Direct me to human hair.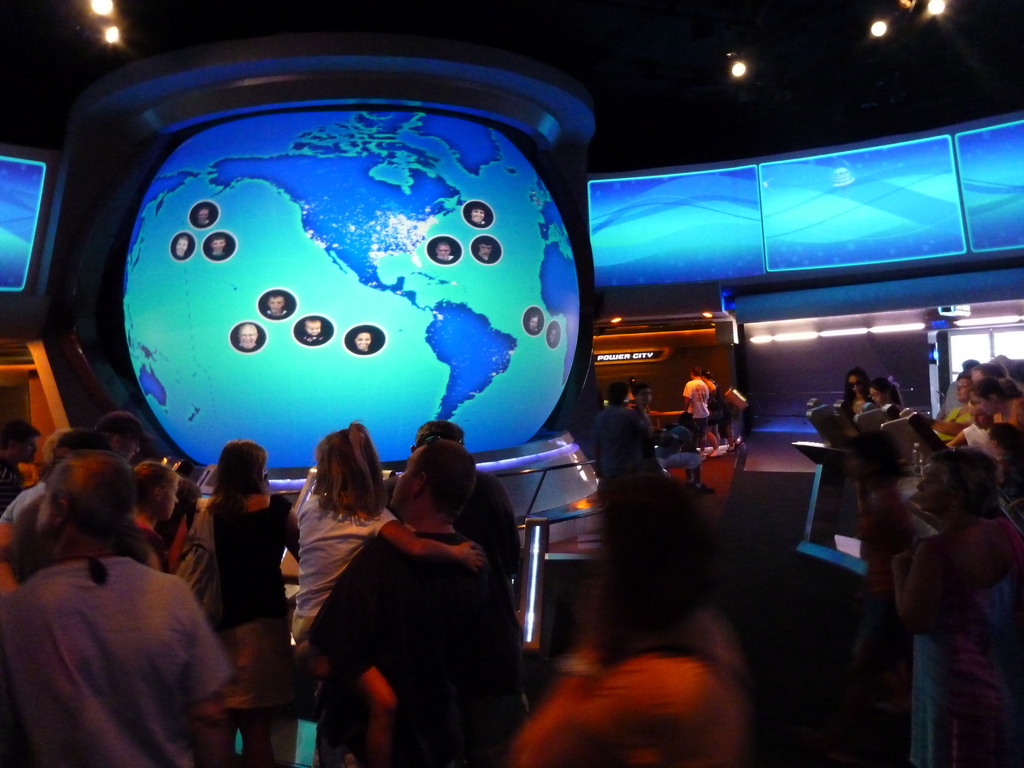
Direction: [x1=411, y1=419, x2=465, y2=447].
